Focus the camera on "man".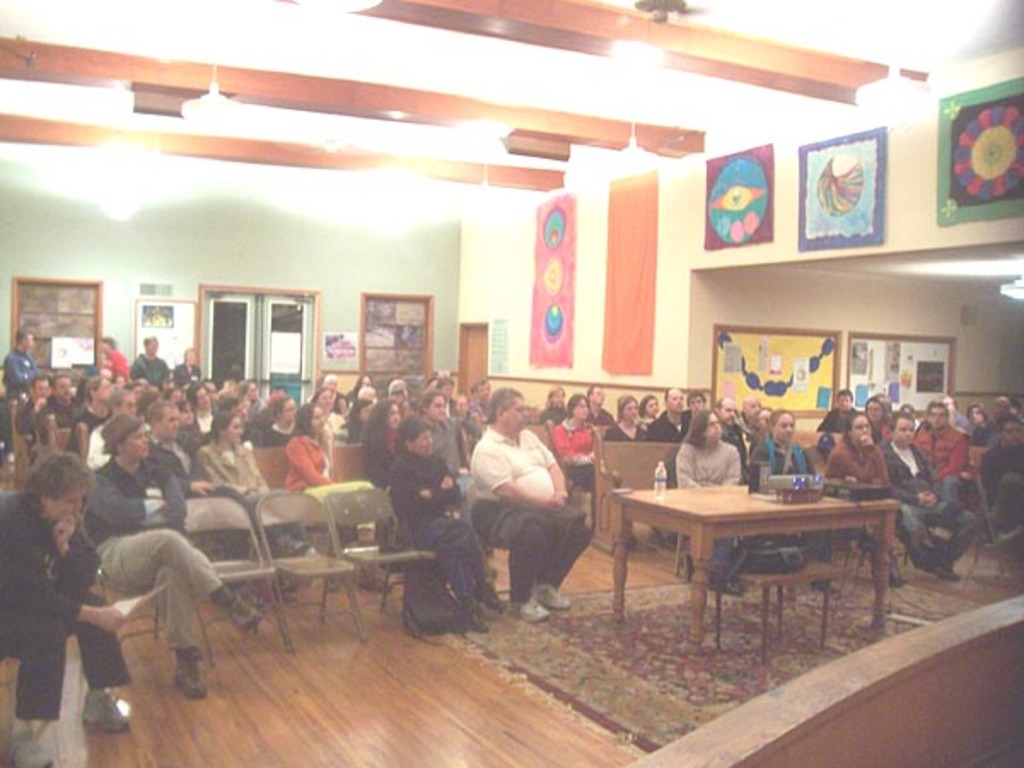
Focus region: {"x1": 177, "y1": 338, "x2": 203, "y2": 387}.
